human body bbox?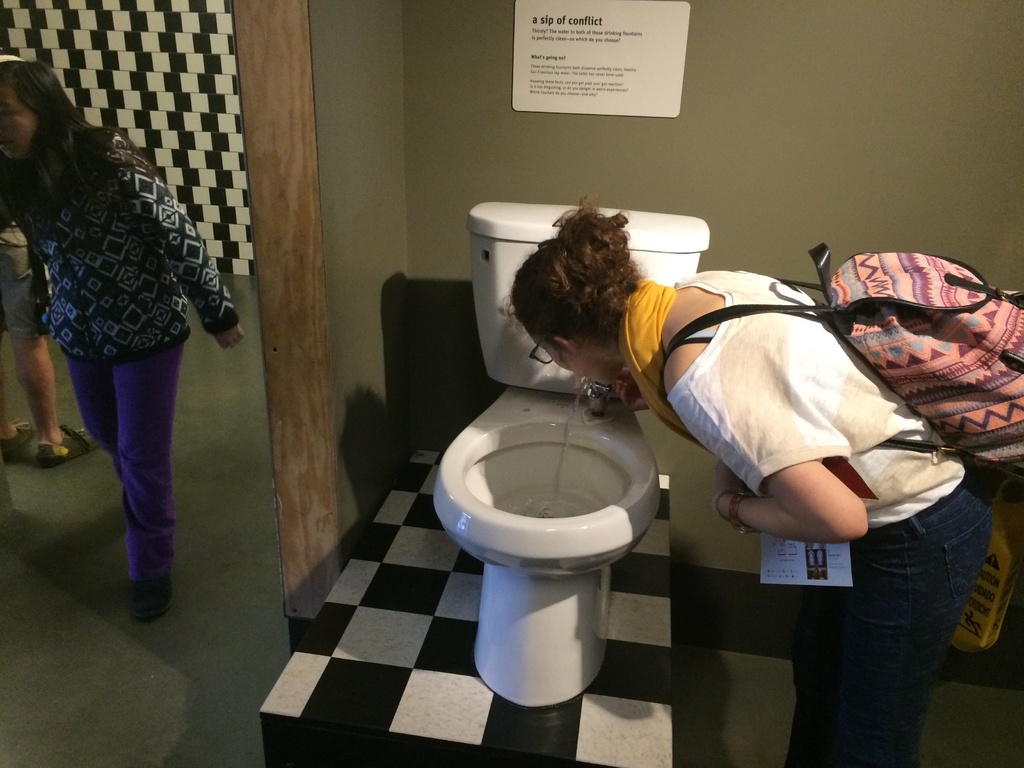
select_region(0, 122, 244, 619)
